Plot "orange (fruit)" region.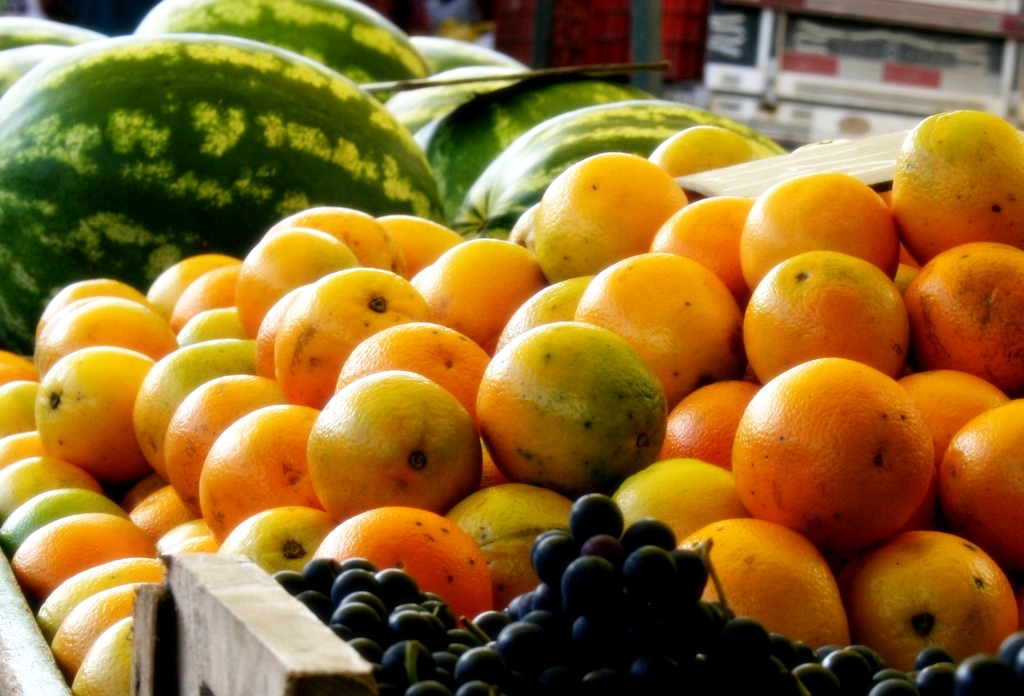
Plotted at (left=461, top=481, right=573, bottom=590).
